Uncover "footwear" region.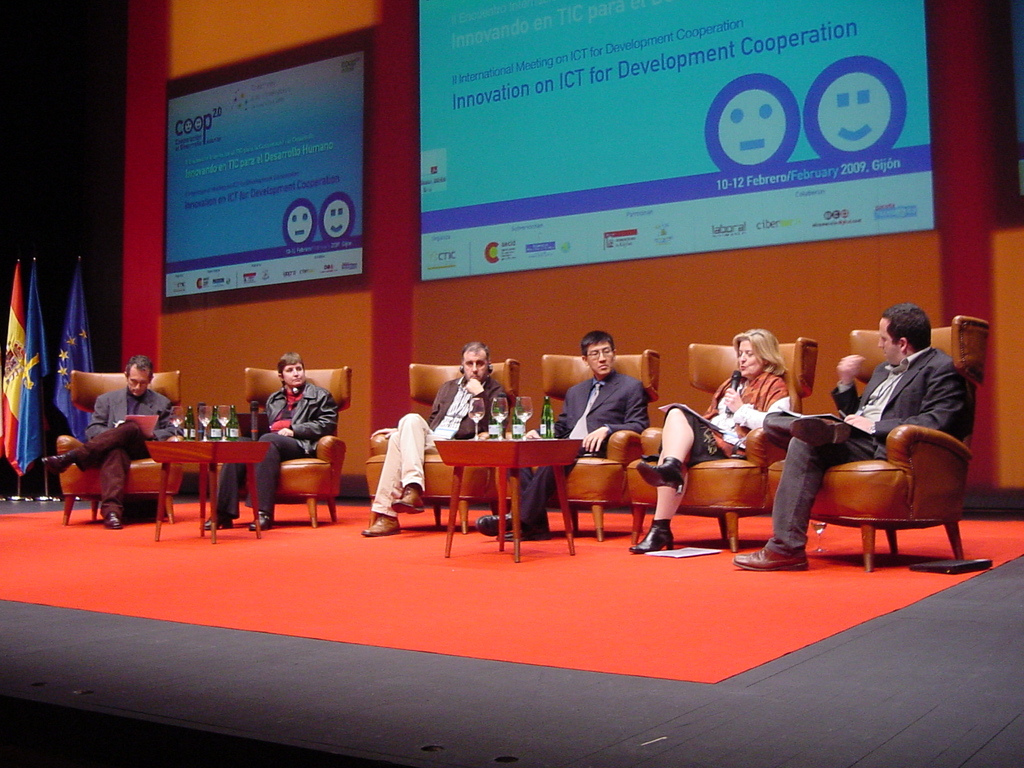
Uncovered: [x1=196, y1=518, x2=234, y2=529].
